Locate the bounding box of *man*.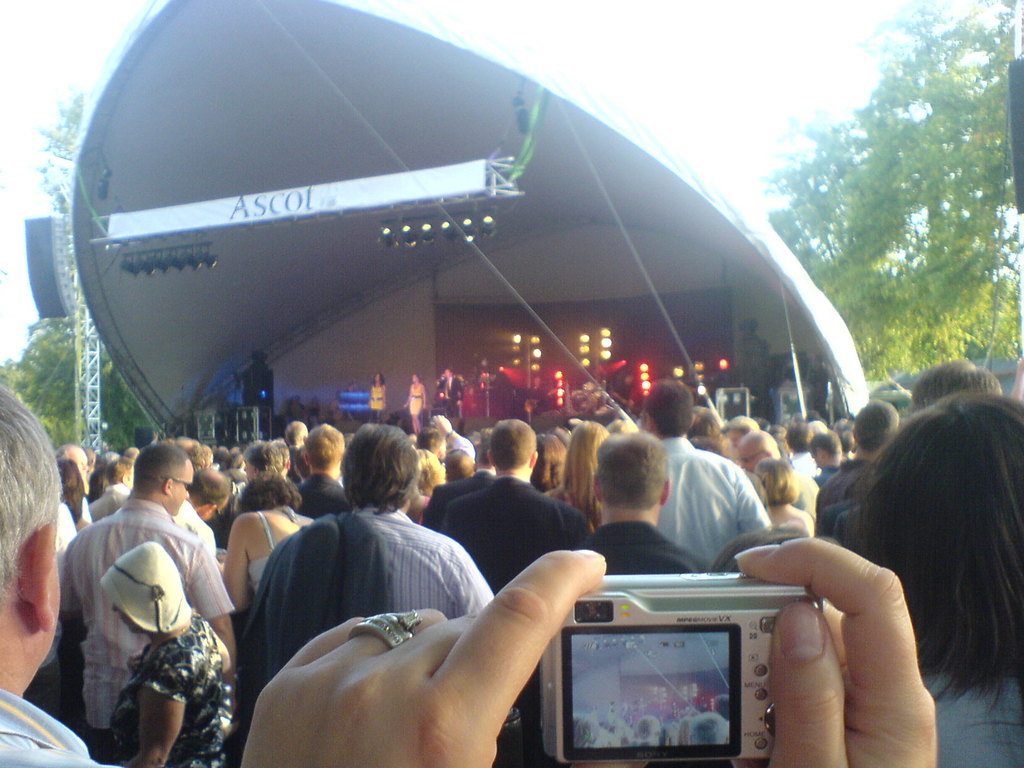
Bounding box: (245,417,490,704).
